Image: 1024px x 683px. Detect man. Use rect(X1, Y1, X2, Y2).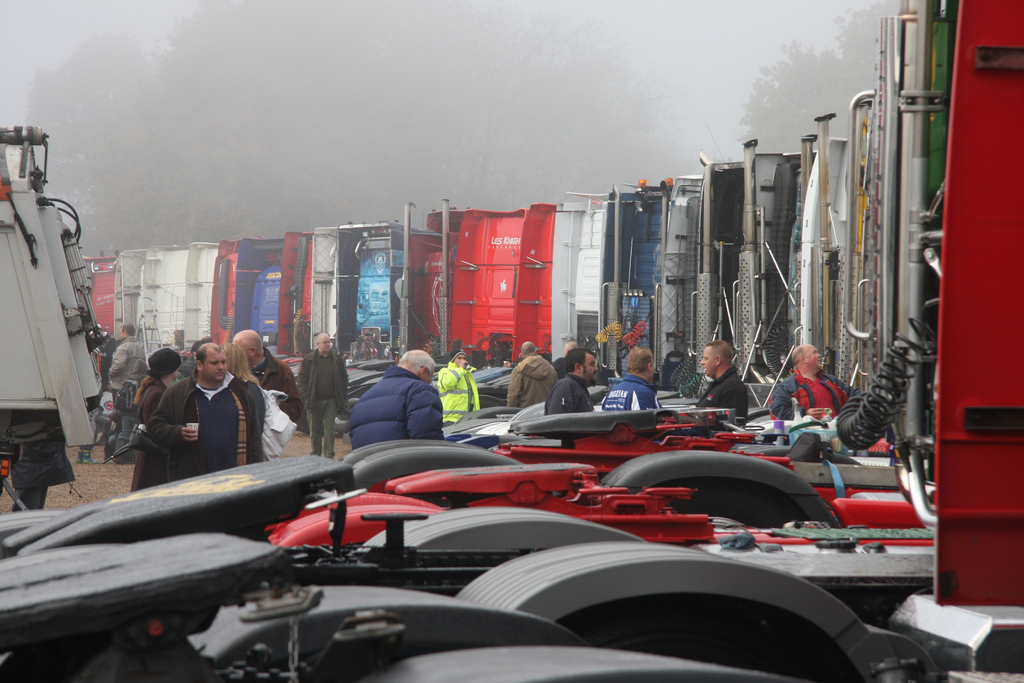
rect(347, 345, 445, 450).
